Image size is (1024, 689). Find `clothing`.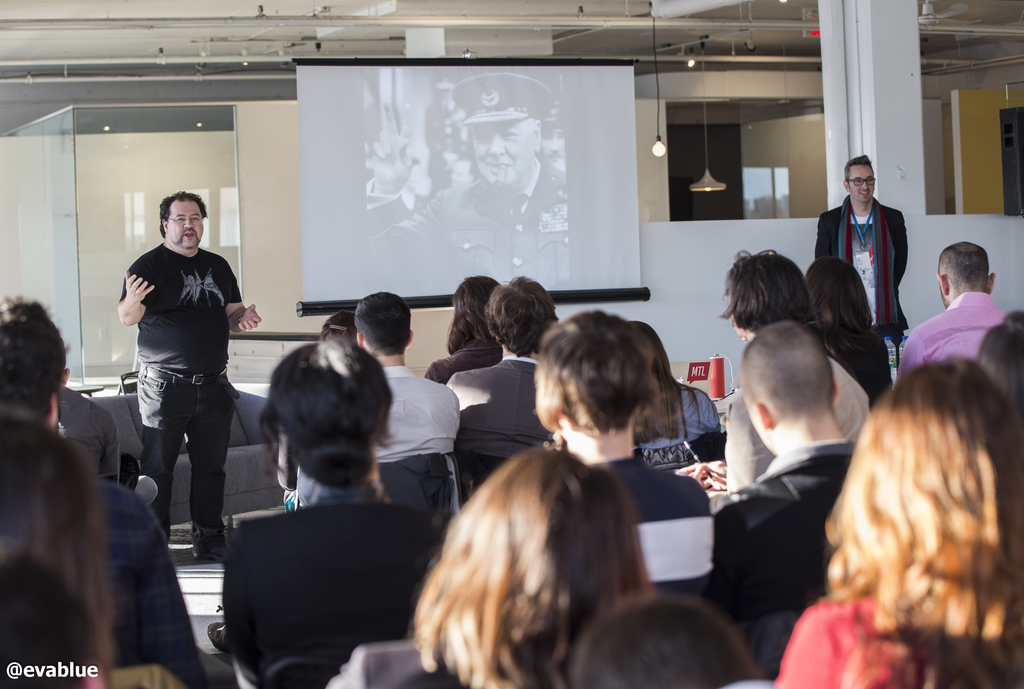
[705,435,850,622].
